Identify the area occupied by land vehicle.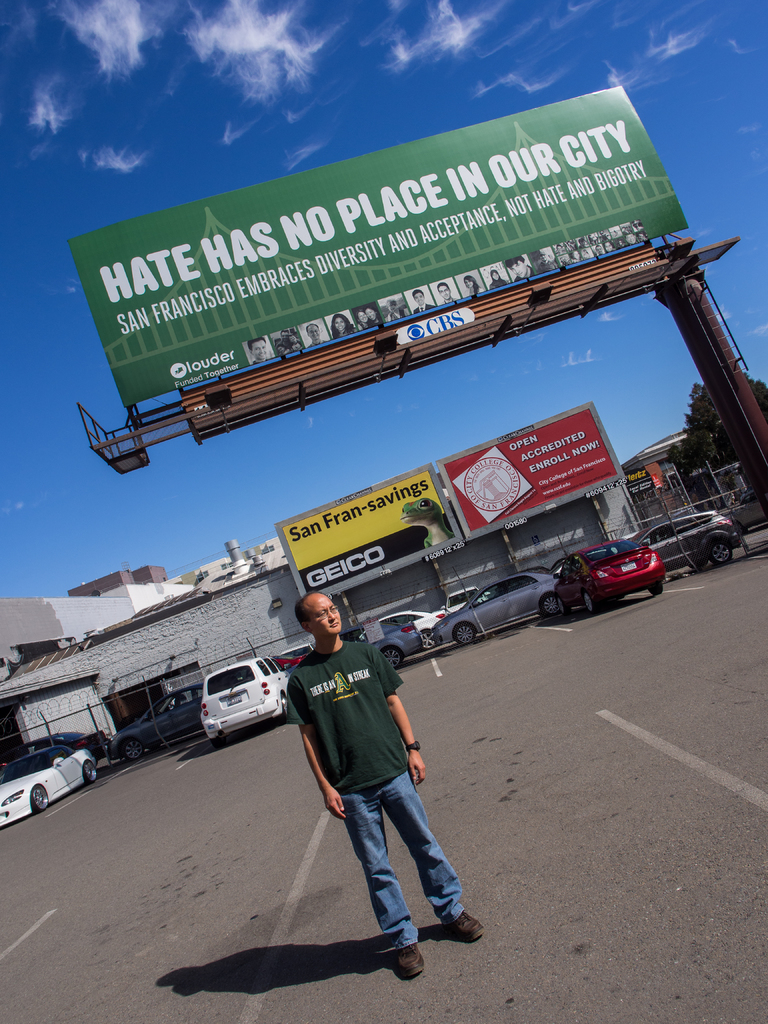
Area: x1=516 y1=564 x2=552 y2=575.
